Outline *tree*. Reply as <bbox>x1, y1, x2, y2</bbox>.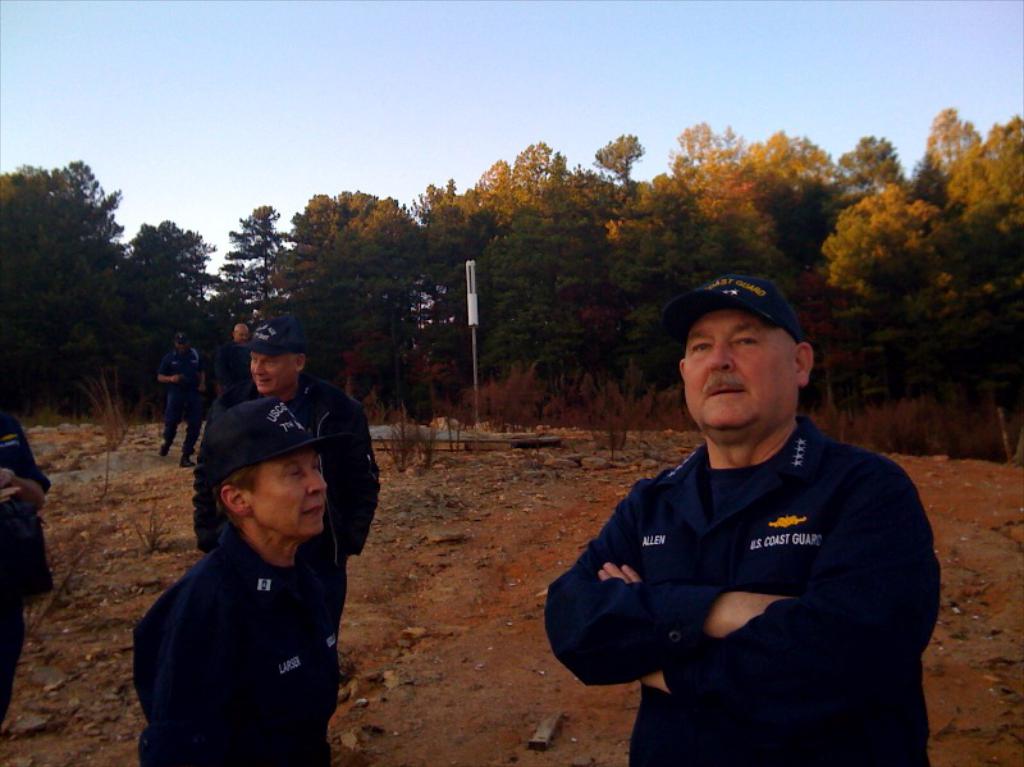
<bbox>815, 183, 951, 388</bbox>.
